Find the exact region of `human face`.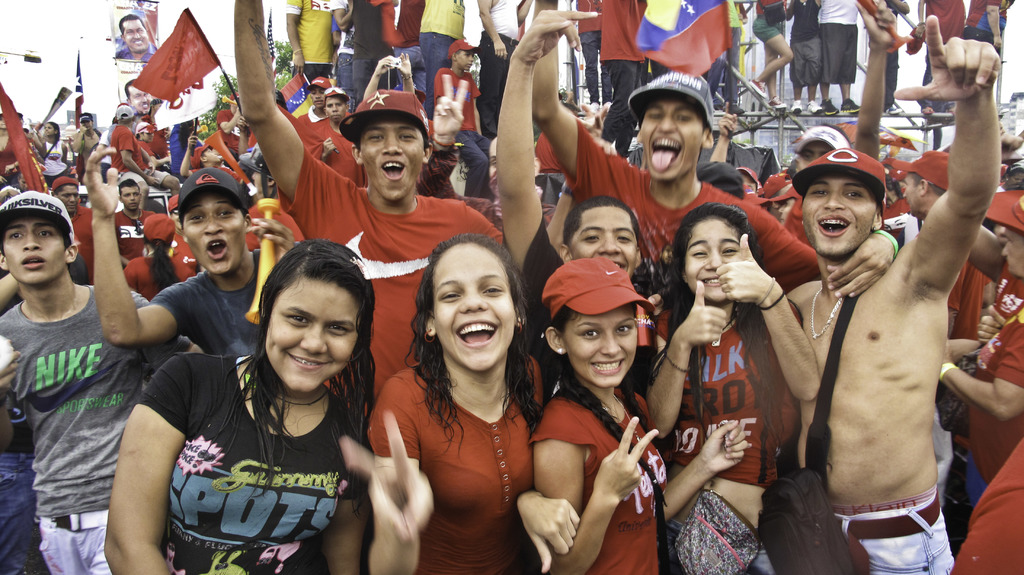
Exact region: 205 149 221 164.
